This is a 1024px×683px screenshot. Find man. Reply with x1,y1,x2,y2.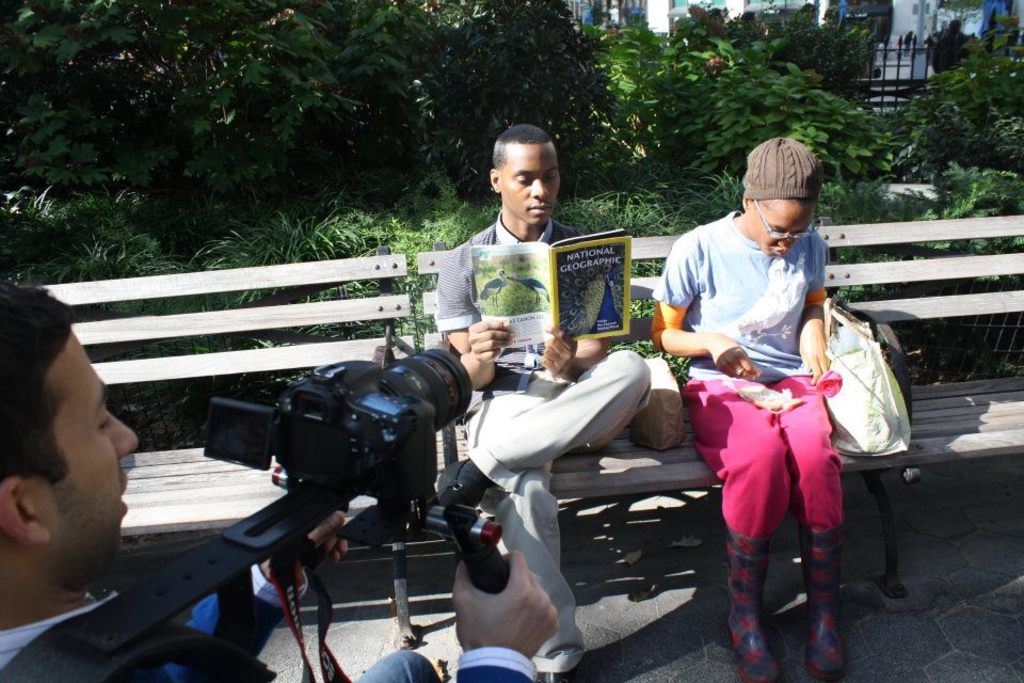
434,122,655,669.
